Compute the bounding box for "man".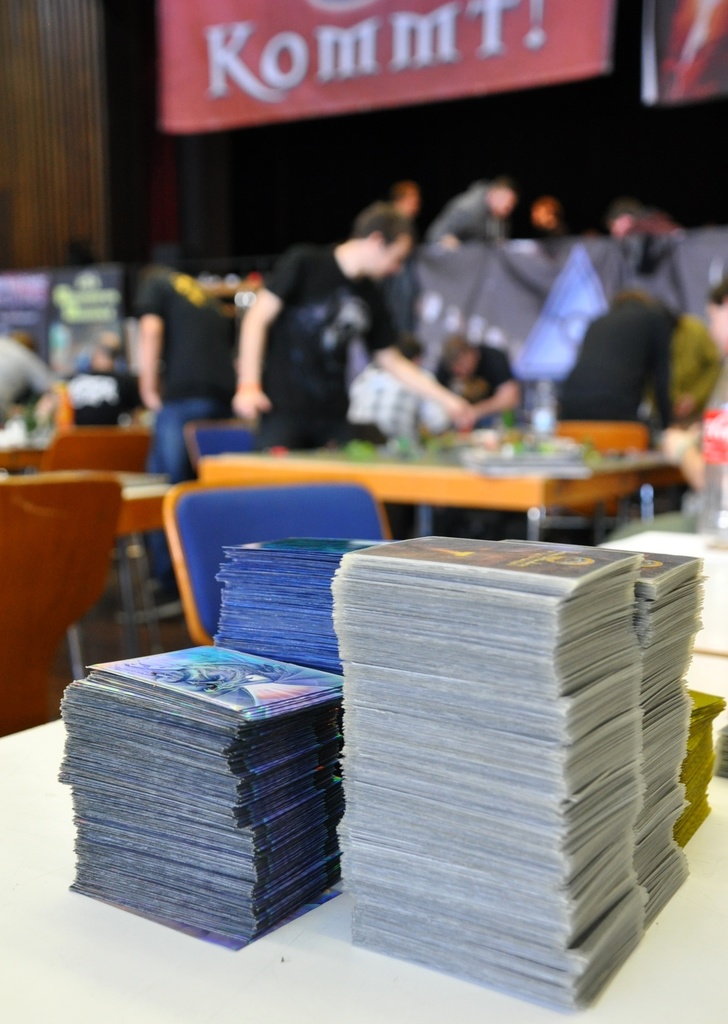
select_region(262, 212, 394, 458).
